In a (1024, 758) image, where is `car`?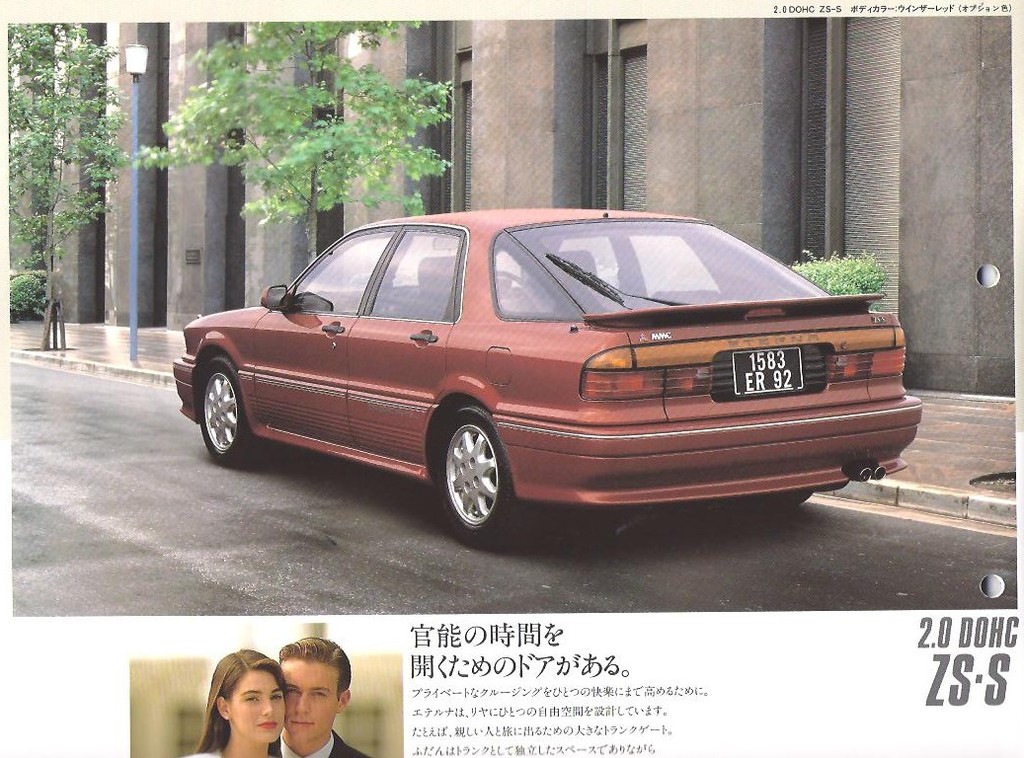
box(165, 199, 929, 550).
